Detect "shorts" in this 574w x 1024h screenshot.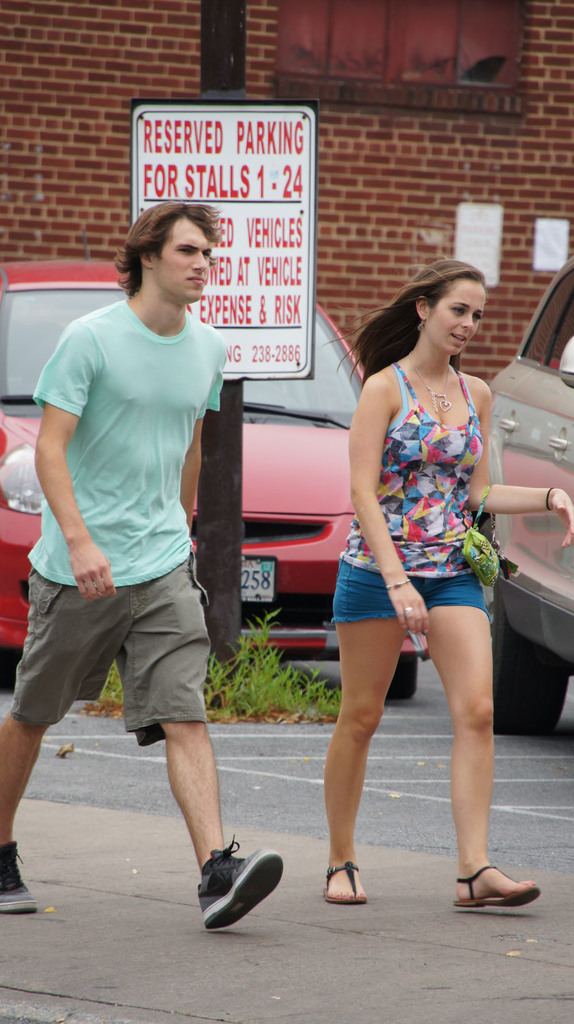
Detection: rect(6, 559, 218, 749).
